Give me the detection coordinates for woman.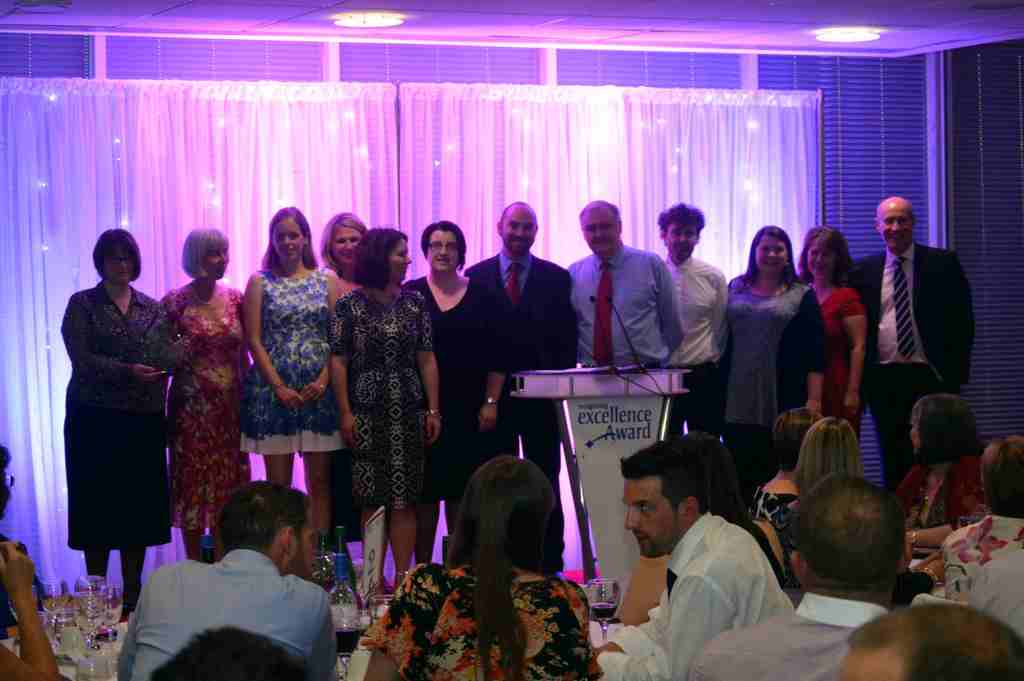
{"x1": 748, "y1": 400, "x2": 820, "y2": 574}.
